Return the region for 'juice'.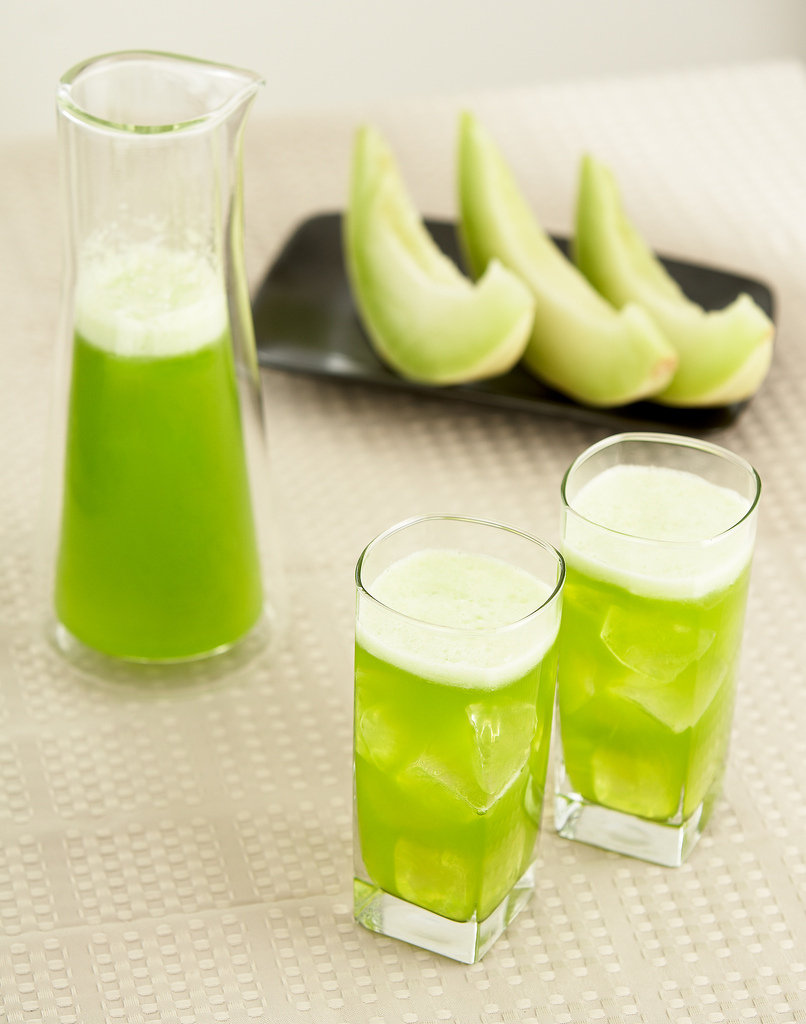
354 546 561 927.
